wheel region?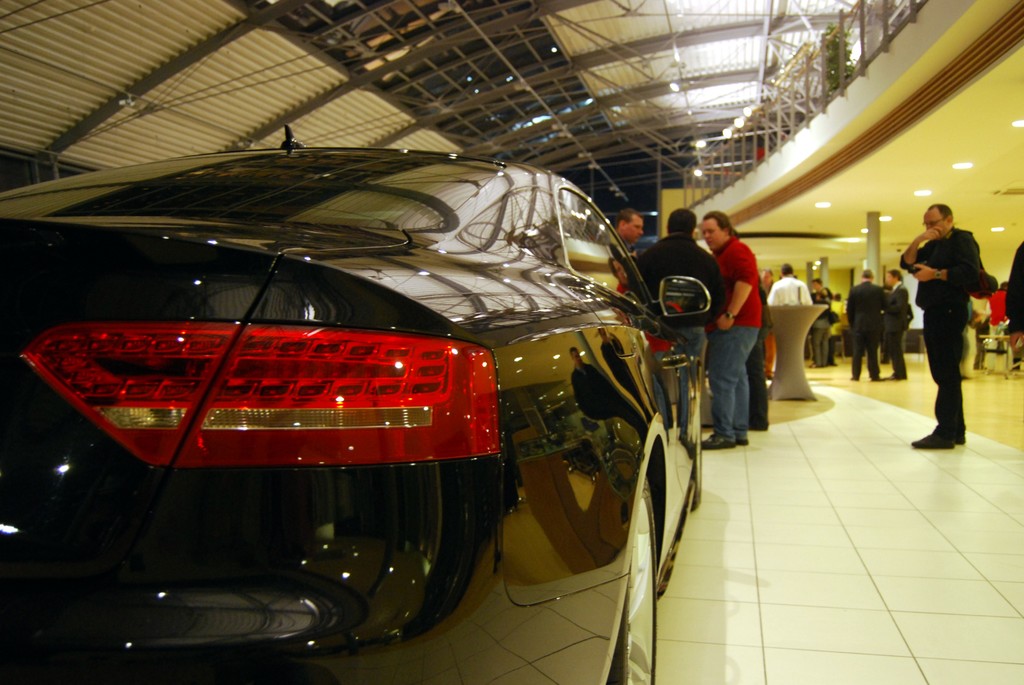
left=602, top=473, right=668, bottom=684
